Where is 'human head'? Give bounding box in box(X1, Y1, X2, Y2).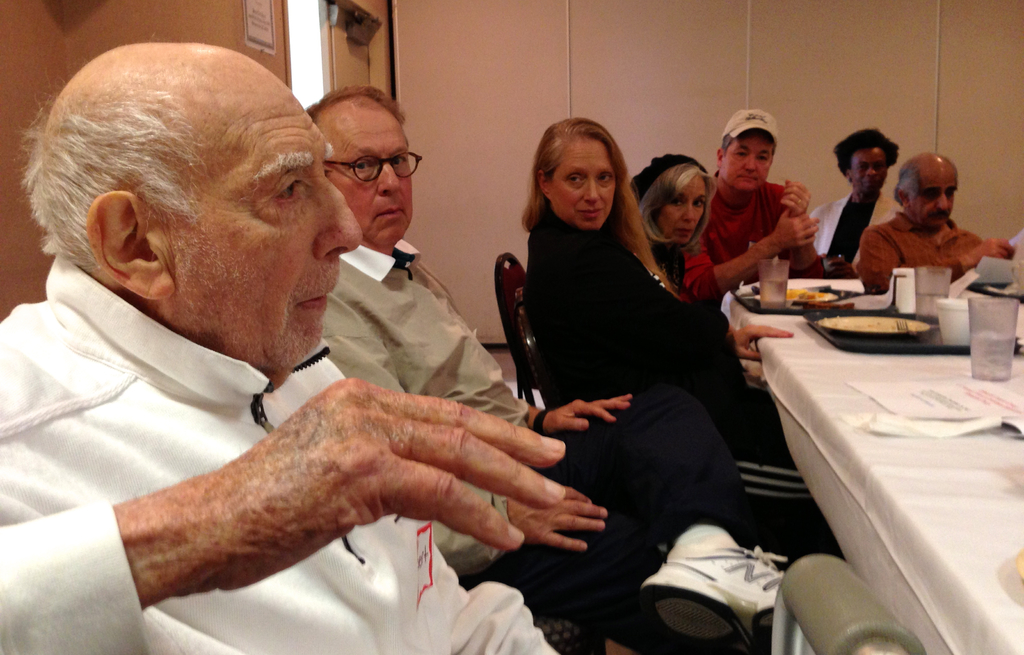
box(535, 113, 626, 230).
